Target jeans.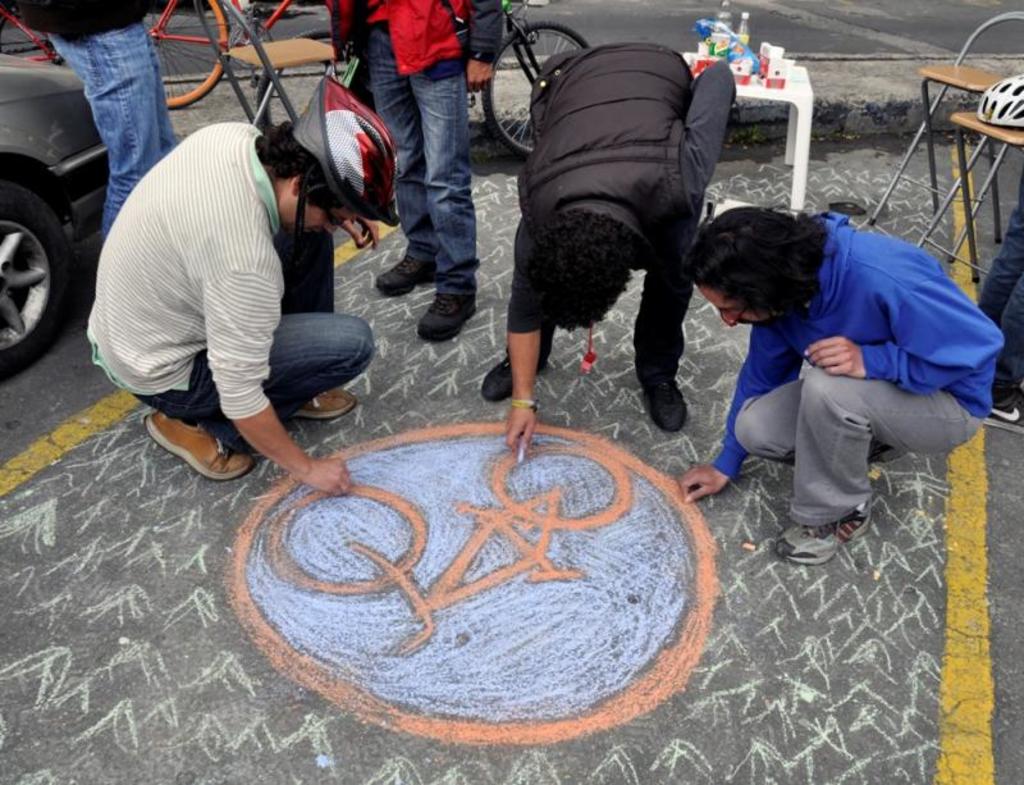
Target region: Rect(46, 22, 178, 236).
